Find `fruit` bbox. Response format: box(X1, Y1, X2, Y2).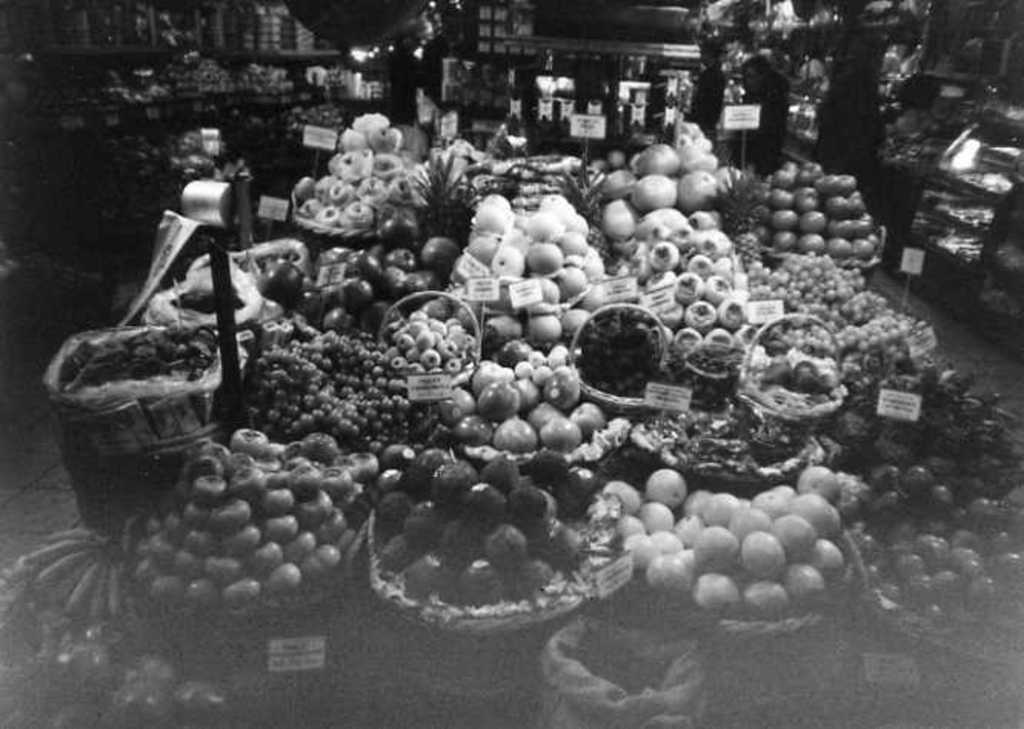
box(121, 441, 352, 627).
